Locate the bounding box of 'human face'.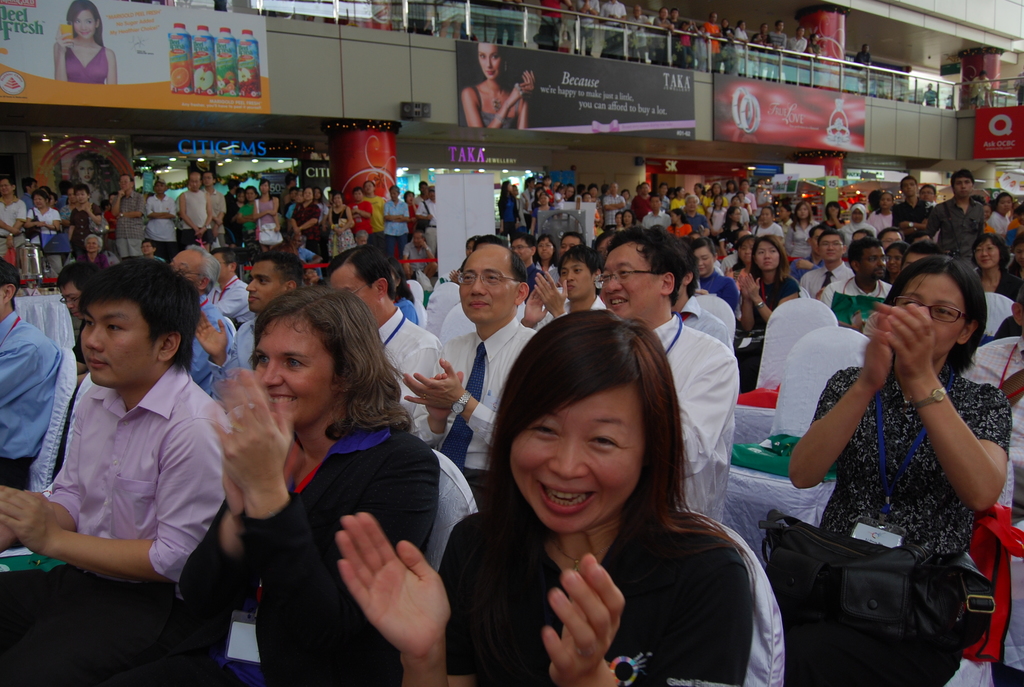
Bounding box: 538/239/553/260.
